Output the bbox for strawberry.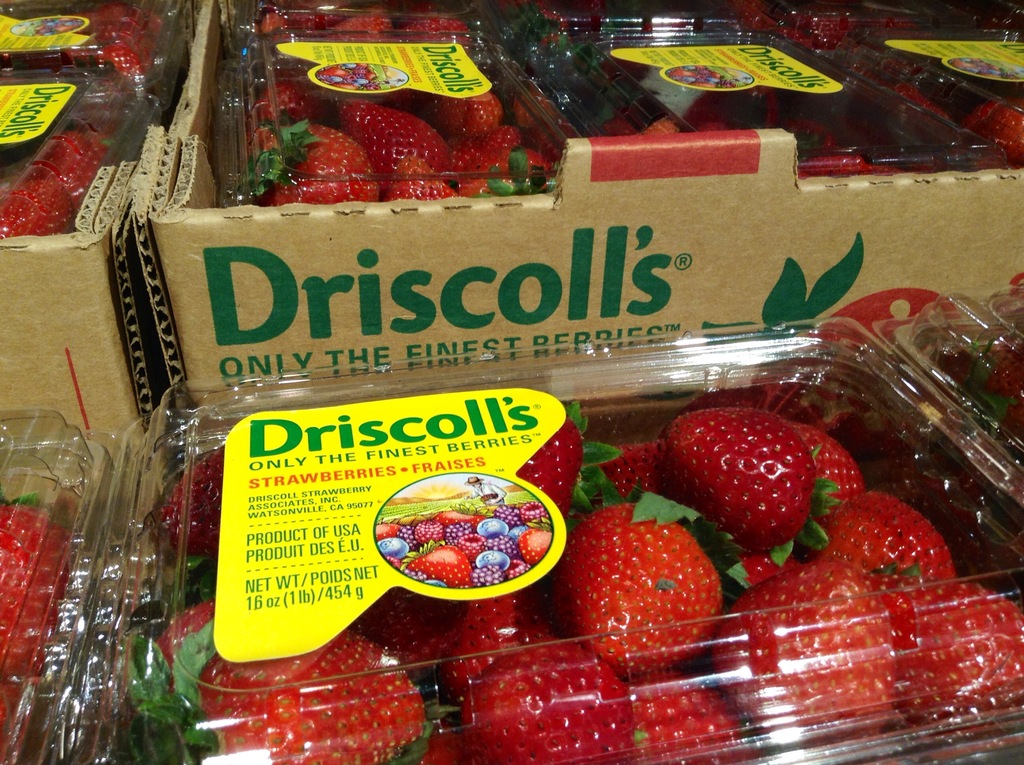
[left=338, top=95, right=468, bottom=195].
